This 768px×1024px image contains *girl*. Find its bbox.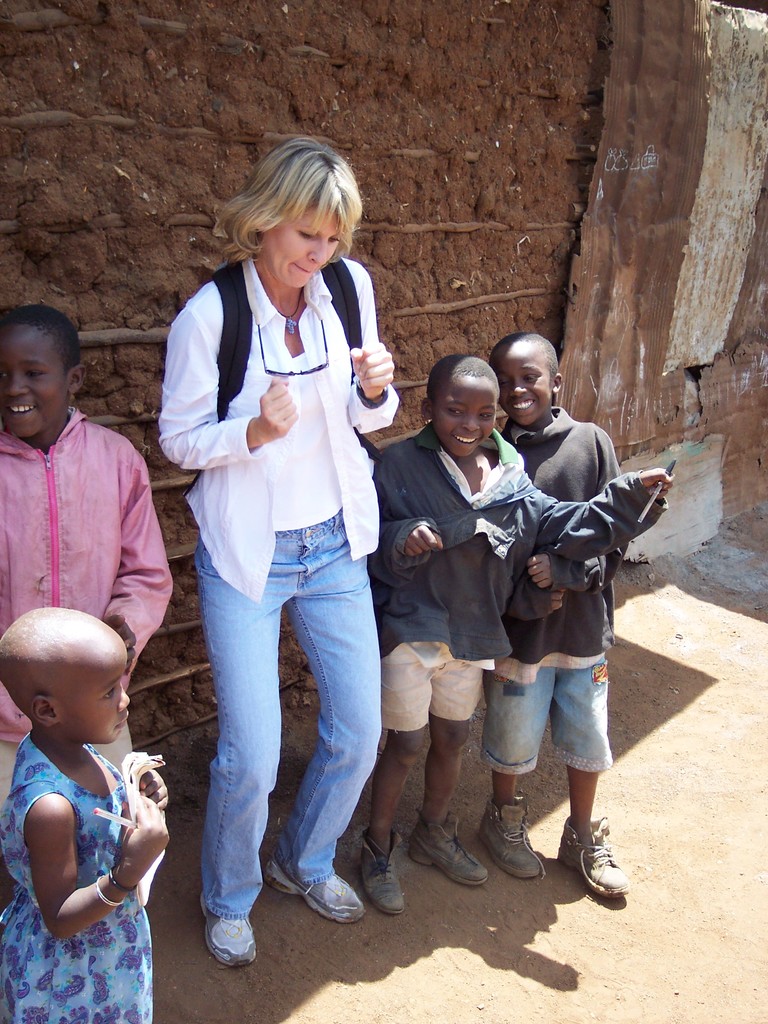
(356, 353, 673, 915).
